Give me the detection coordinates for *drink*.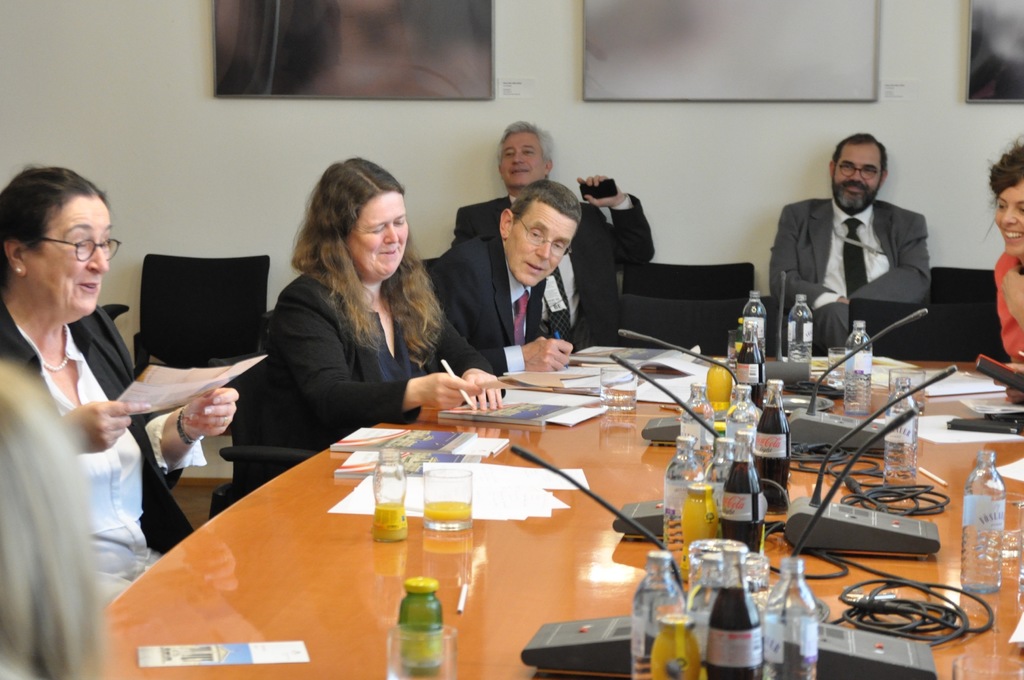
Rect(753, 375, 792, 513).
